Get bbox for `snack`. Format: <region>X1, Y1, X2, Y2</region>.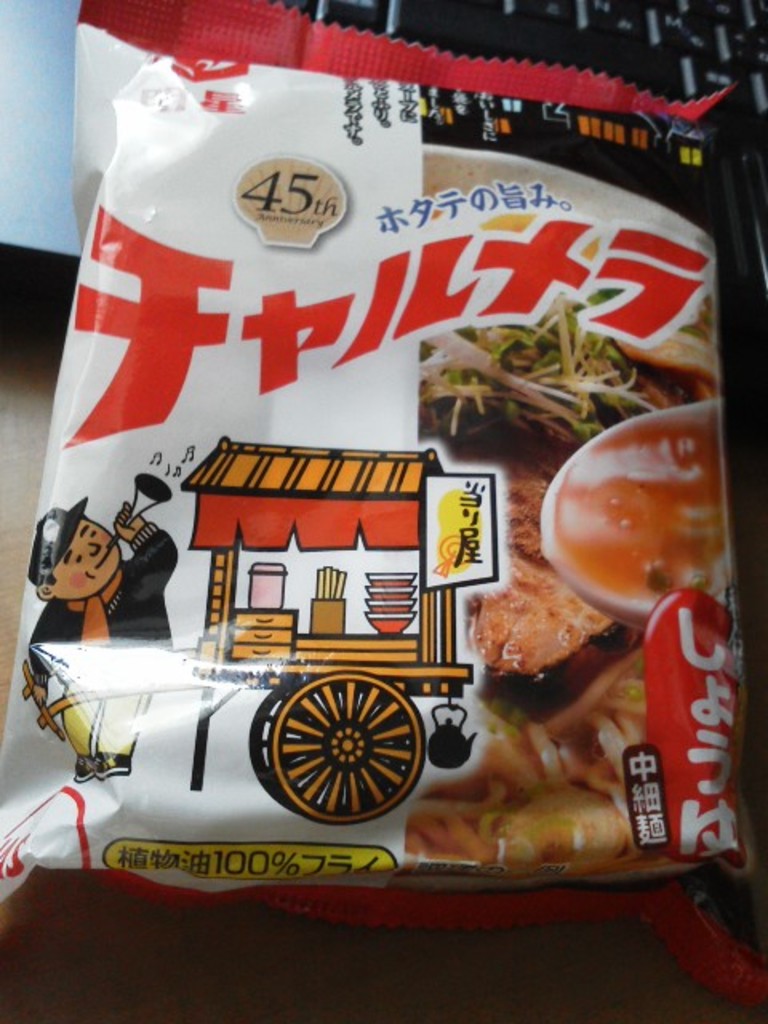
<region>0, 0, 762, 923</region>.
